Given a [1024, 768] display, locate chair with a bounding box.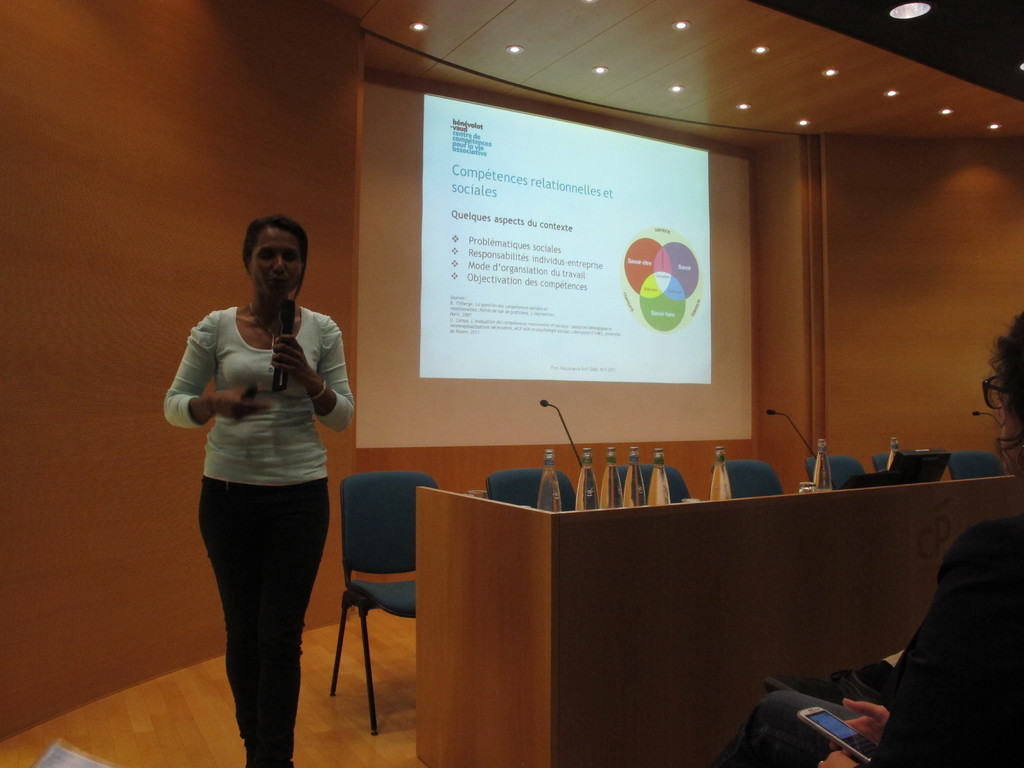
Located: x1=874, y1=450, x2=941, y2=481.
